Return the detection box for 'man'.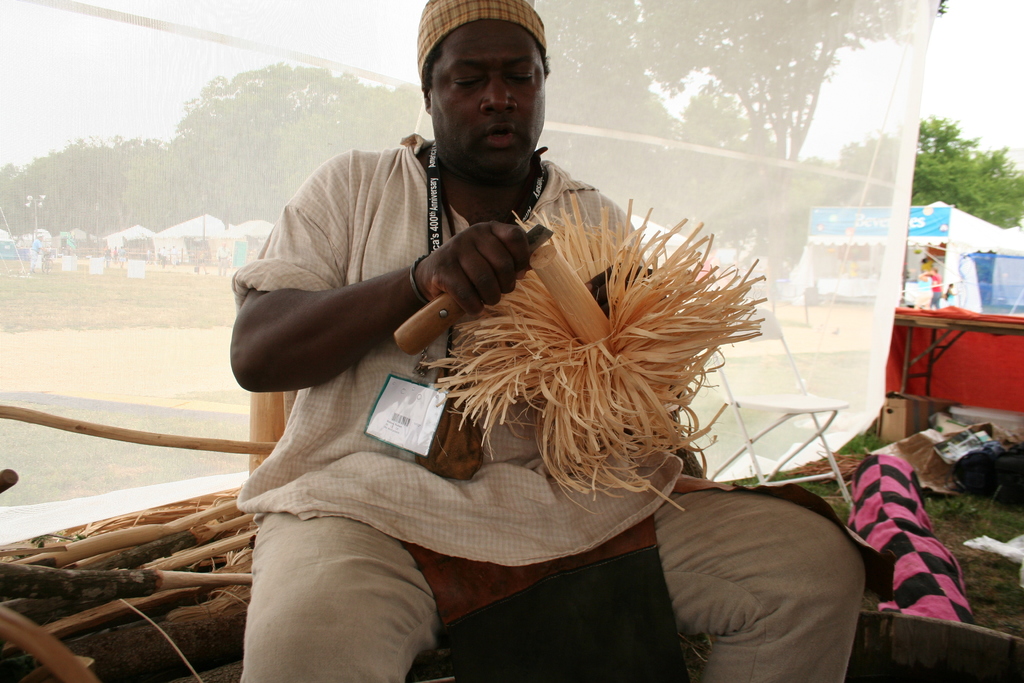
(x1=117, y1=244, x2=125, y2=261).
